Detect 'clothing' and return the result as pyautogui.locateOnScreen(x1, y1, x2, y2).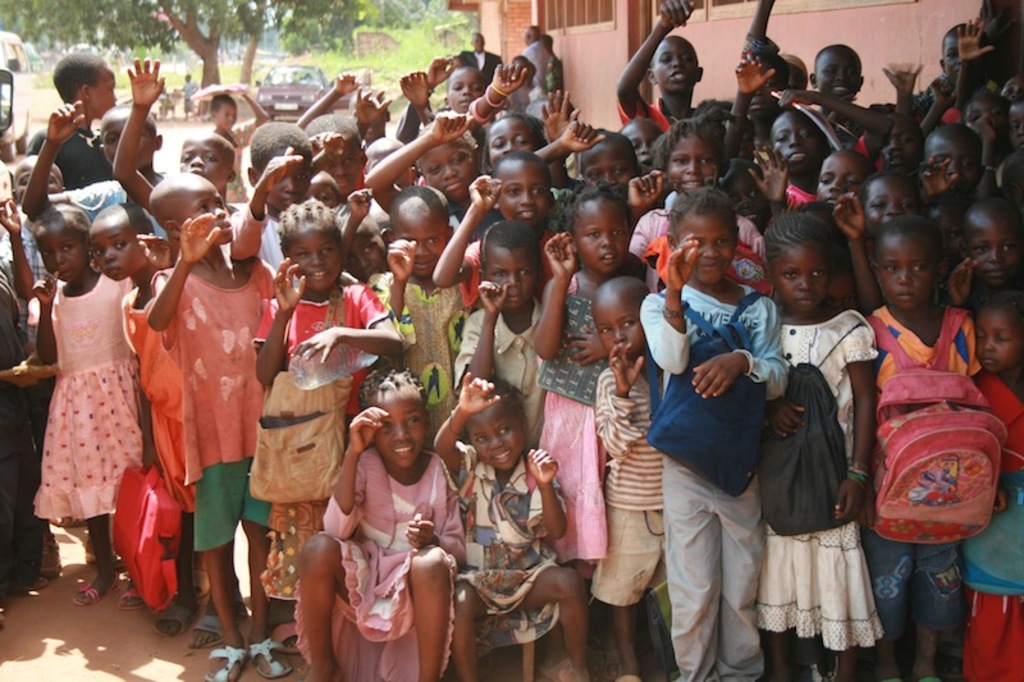
pyautogui.locateOnScreen(772, 173, 818, 228).
